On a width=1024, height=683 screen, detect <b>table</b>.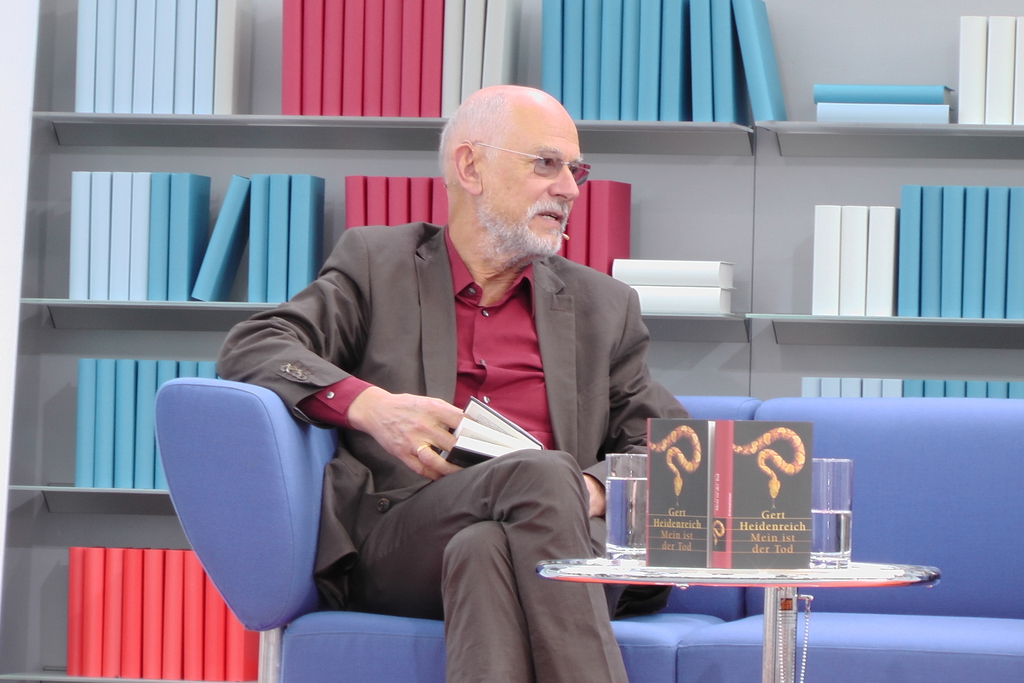
x1=529 y1=549 x2=947 y2=653.
